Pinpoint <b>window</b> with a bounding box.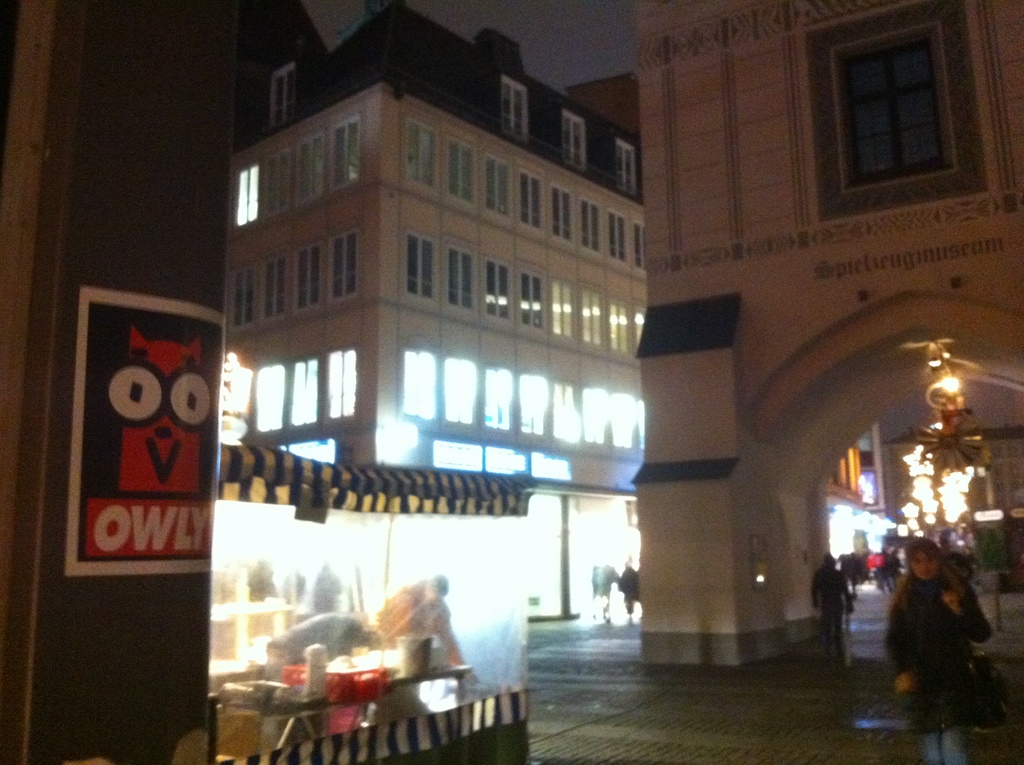
detection(269, 63, 298, 122).
